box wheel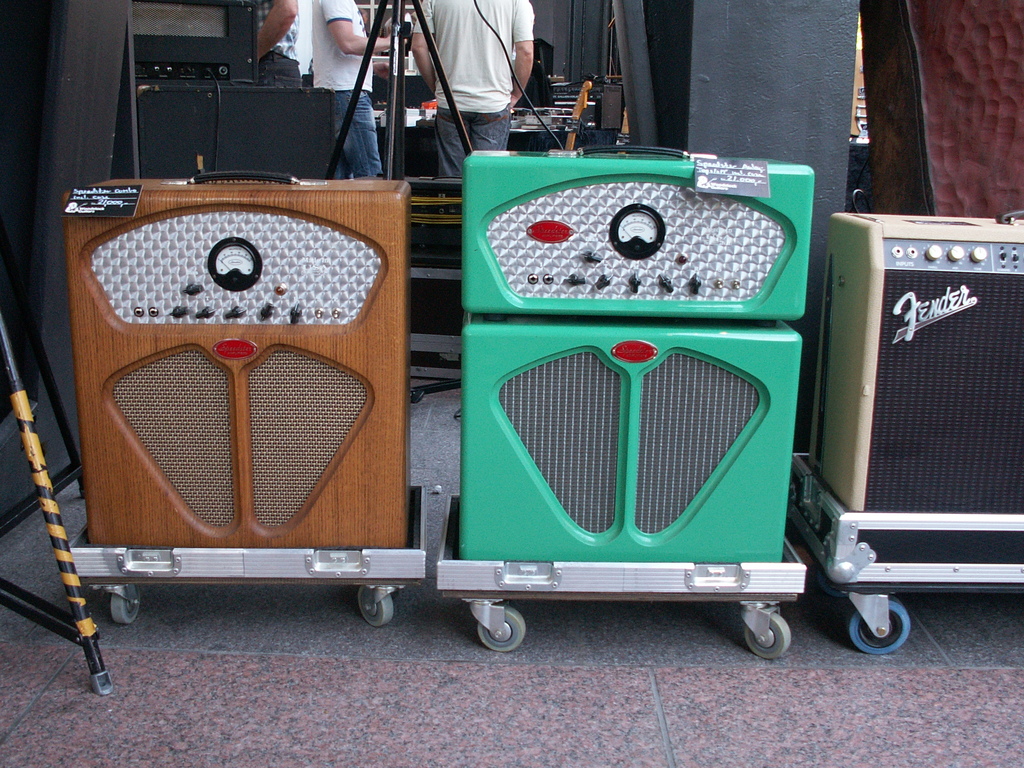
<box>356,588,392,621</box>
